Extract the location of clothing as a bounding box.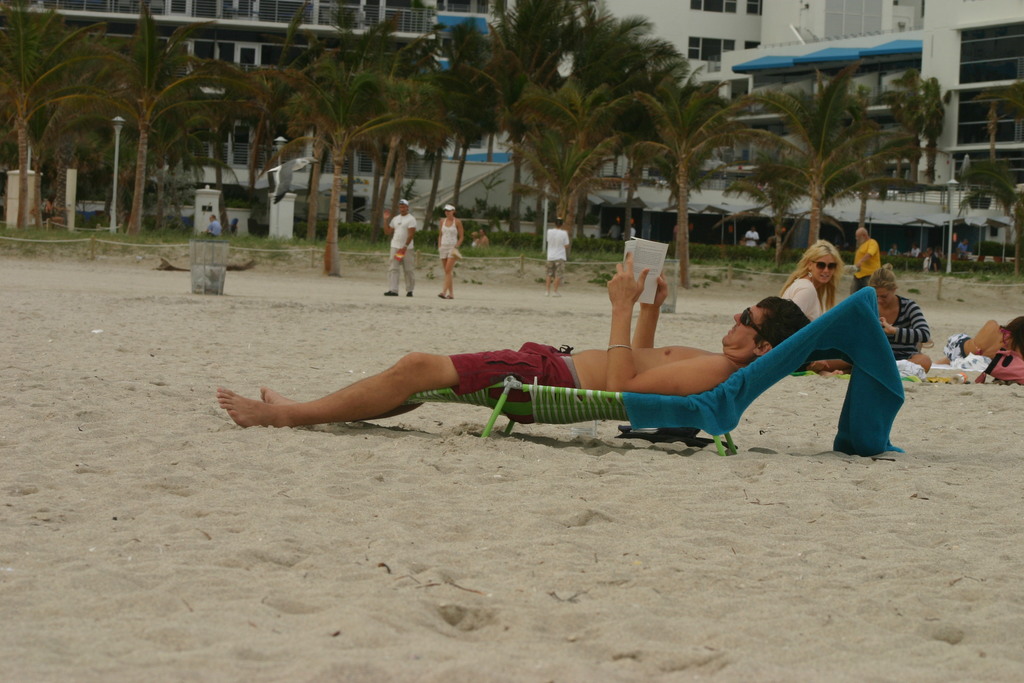
box=[447, 342, 579, 422].
